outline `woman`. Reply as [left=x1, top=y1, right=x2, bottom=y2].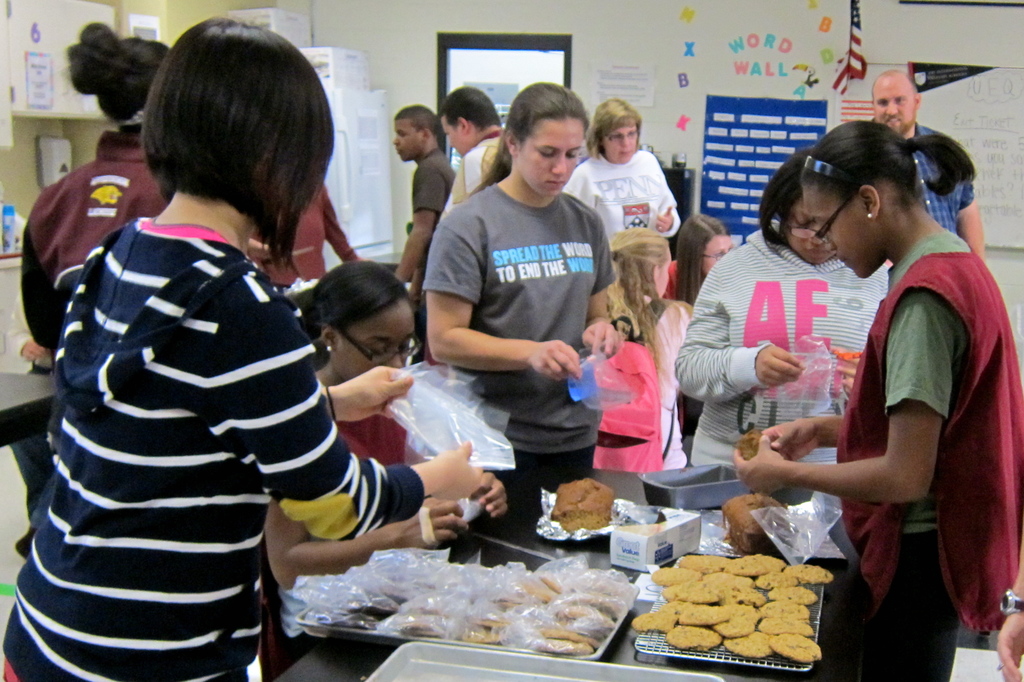
[left=422, top=82, right=617, bottom=525].
